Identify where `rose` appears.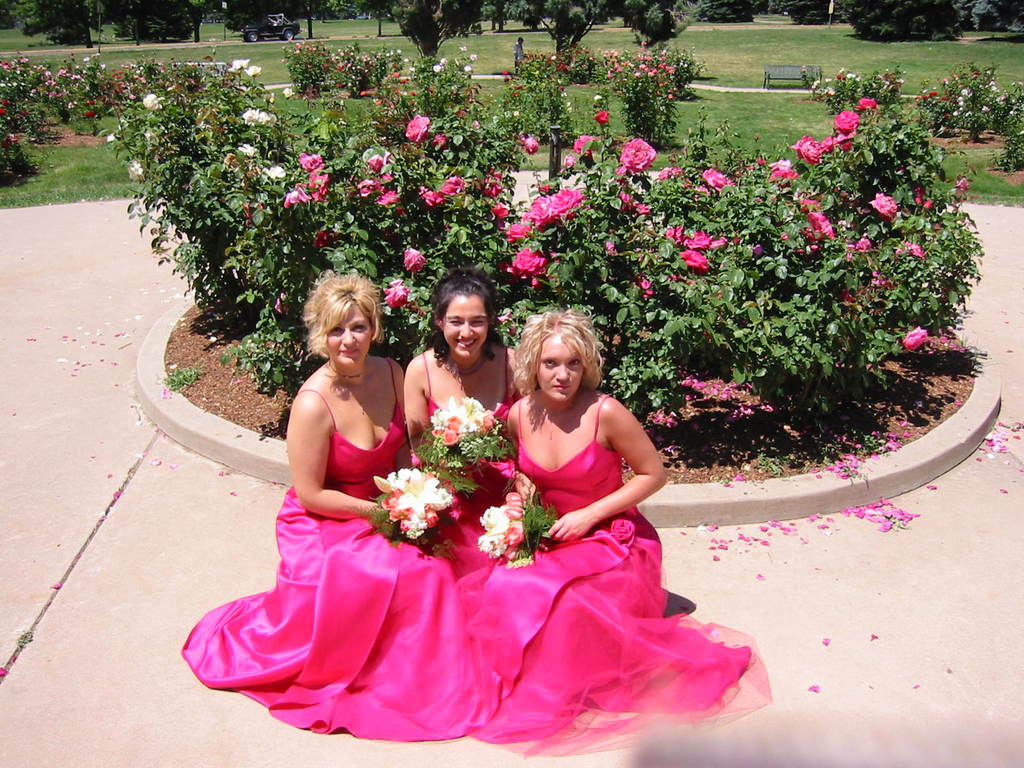
Appears at BBox(611, 518, 632, 541).
